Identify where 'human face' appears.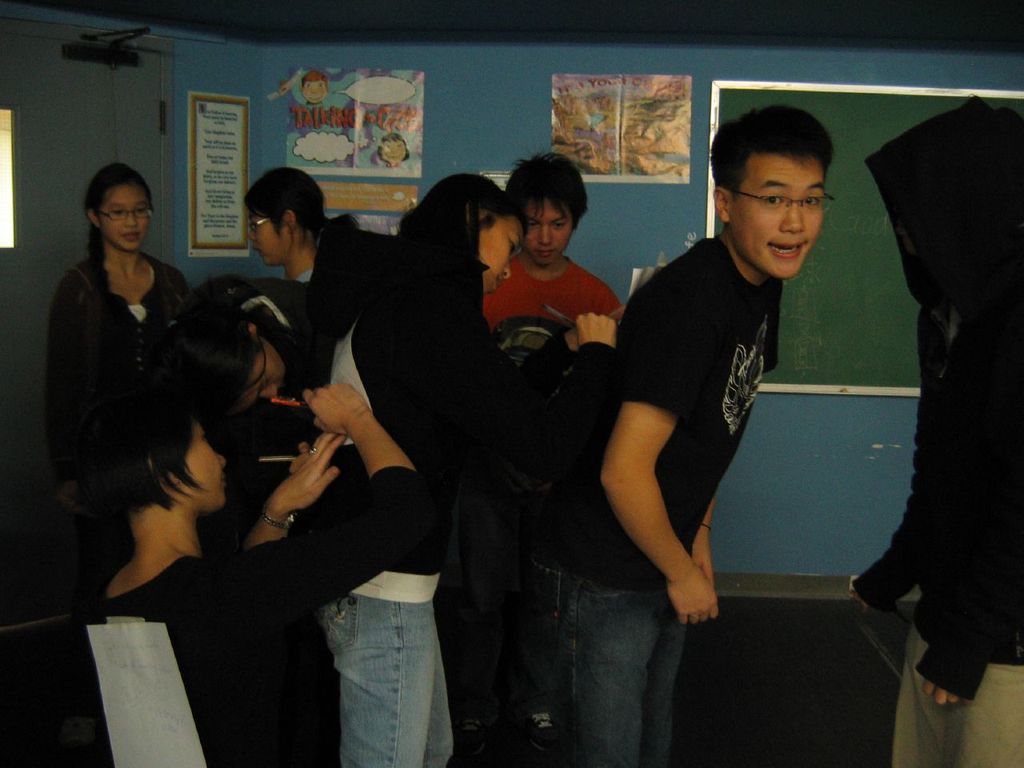
Appears at l=246, t=210, r=286, b=266.
